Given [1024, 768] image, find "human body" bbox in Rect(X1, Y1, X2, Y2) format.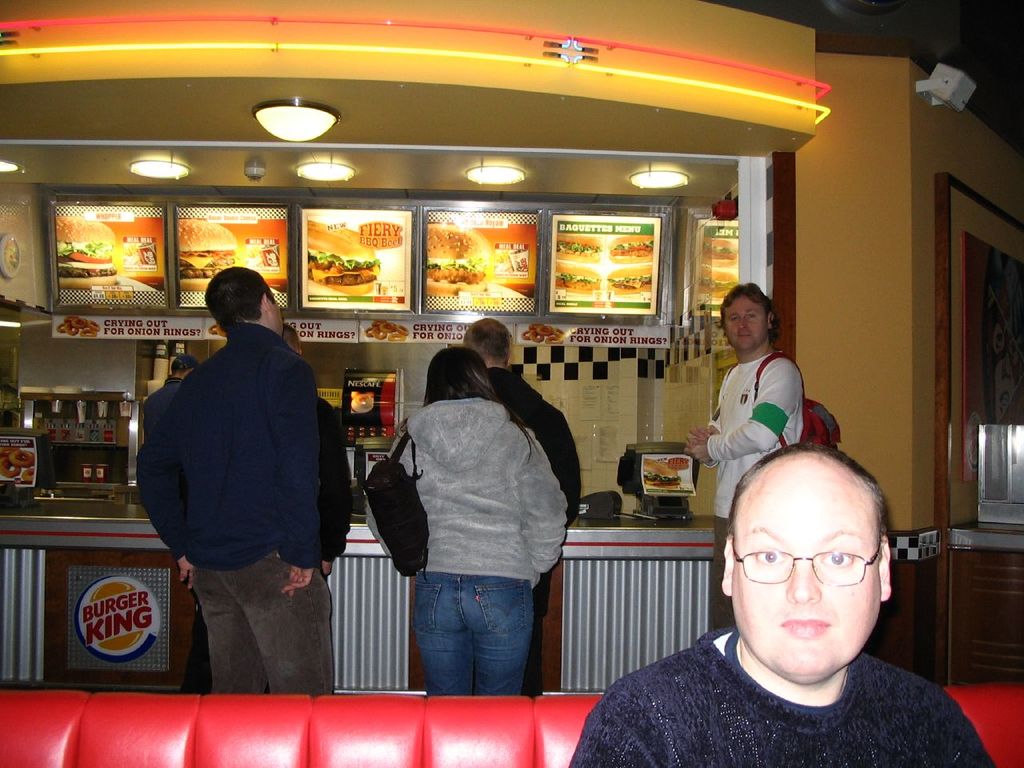
Rect(571, 441, 1003, 767).
